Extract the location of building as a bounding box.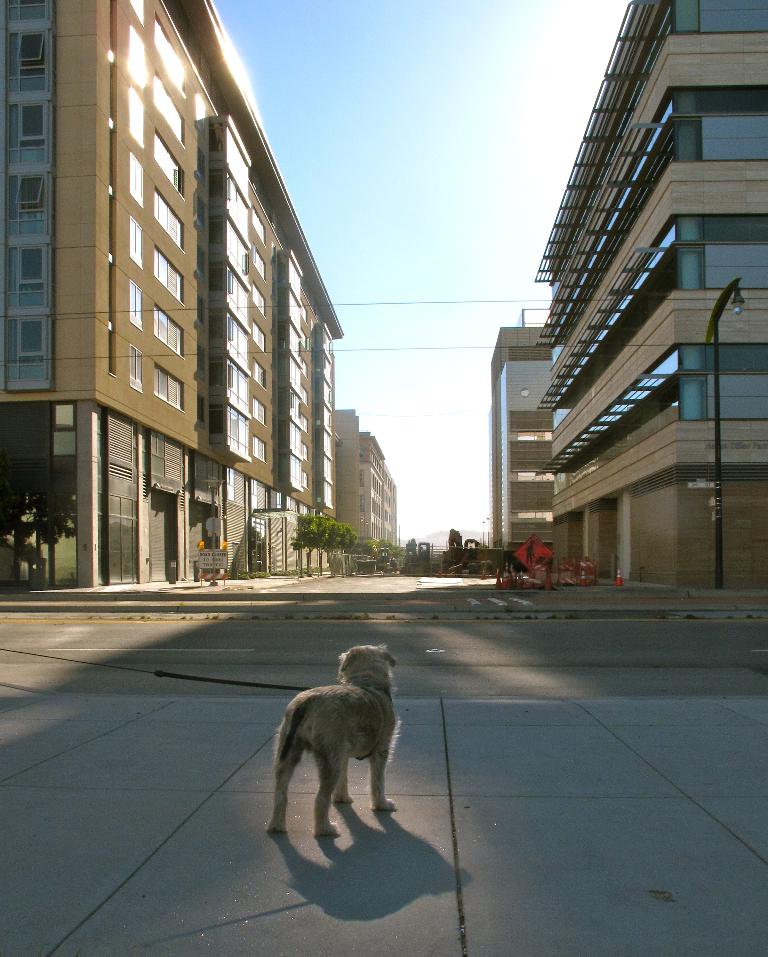
select_region(530, 0, 767, 598).
